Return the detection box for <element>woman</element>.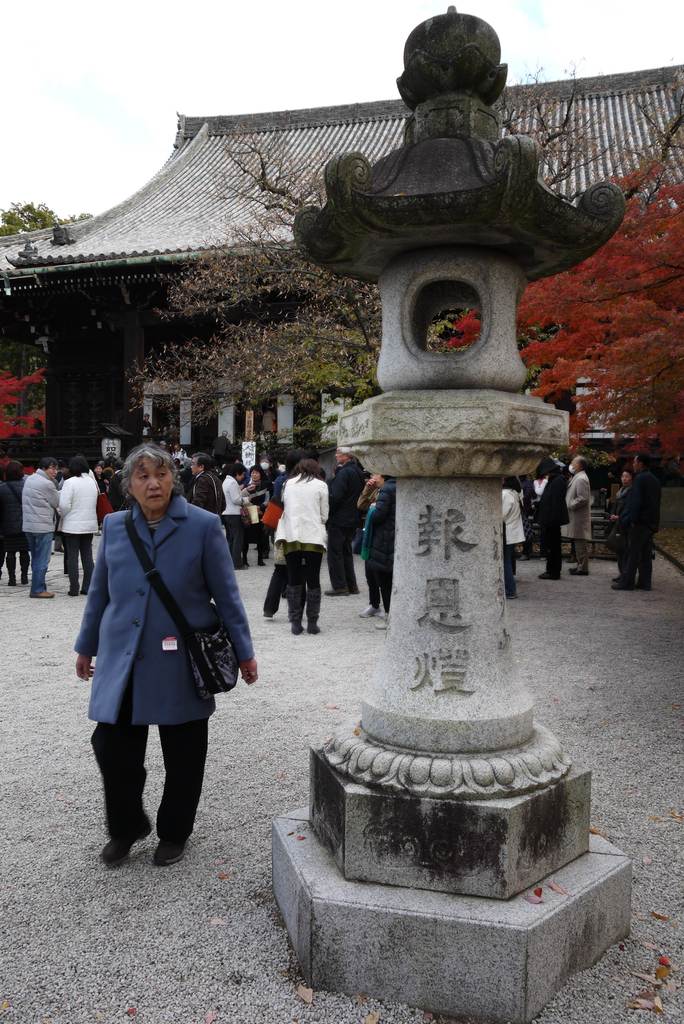
l=218, t=461, r=249, b=570.
